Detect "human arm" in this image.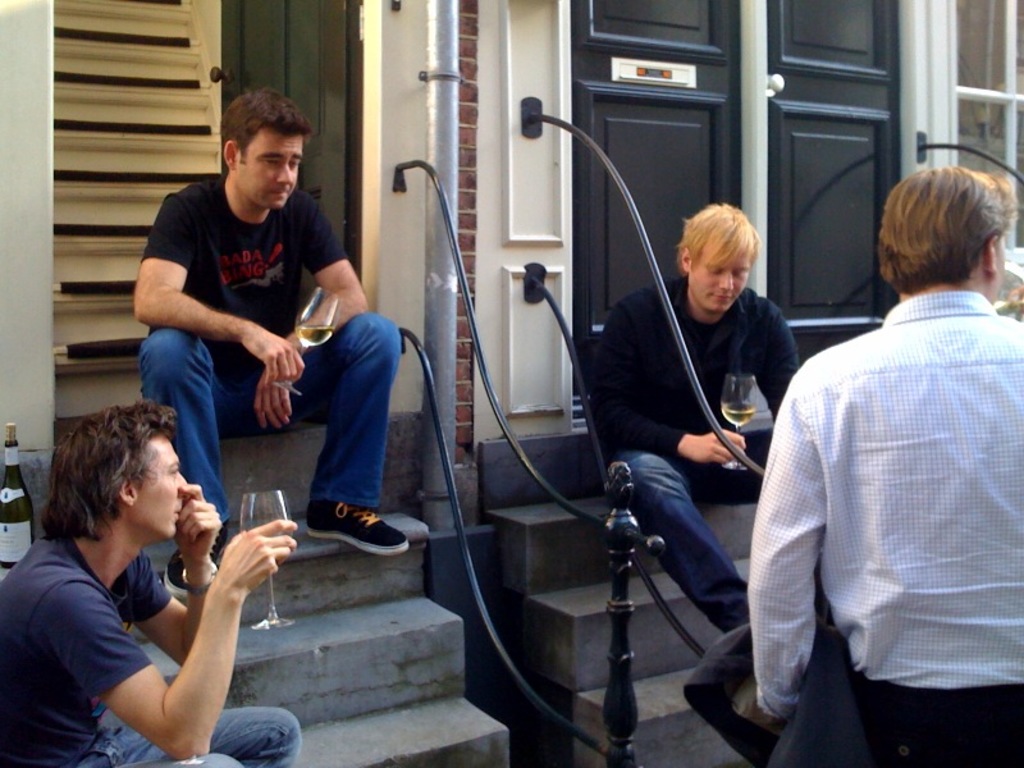
Detection: box(132, 193, 303, 383).
